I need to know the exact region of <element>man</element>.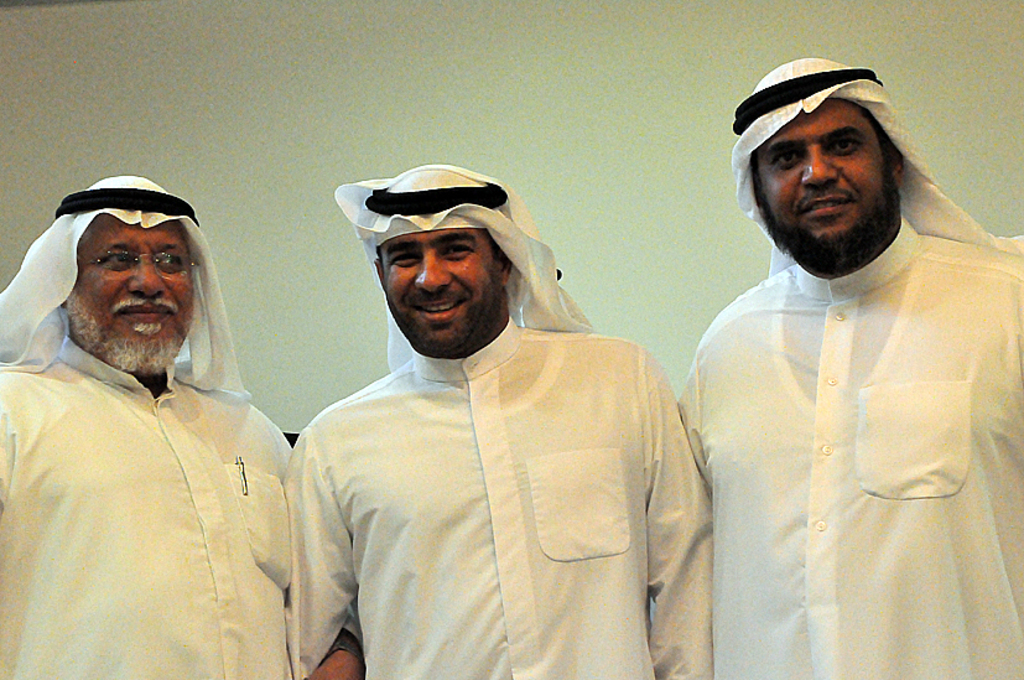
Region: [669, 46, 1020, 679].
